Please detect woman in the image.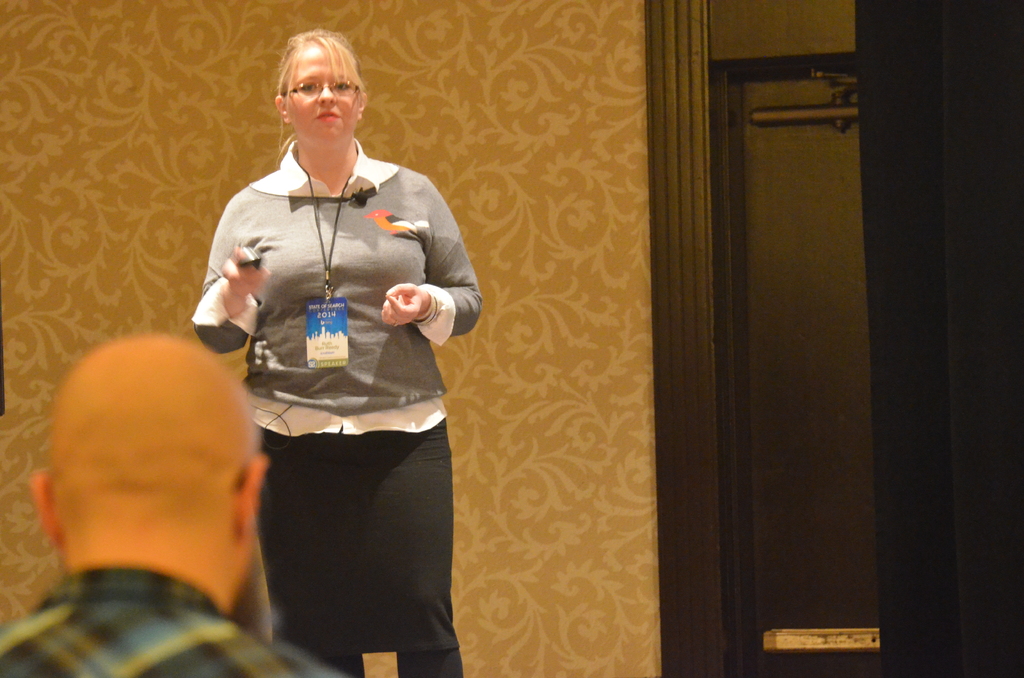
bbox(186, 26, 483, 677).
